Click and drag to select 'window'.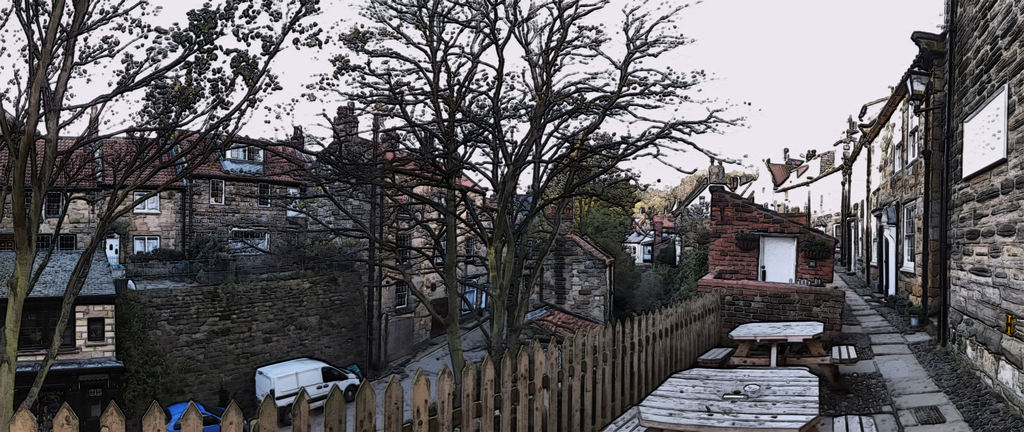
Selection: 908:101:919:158.
